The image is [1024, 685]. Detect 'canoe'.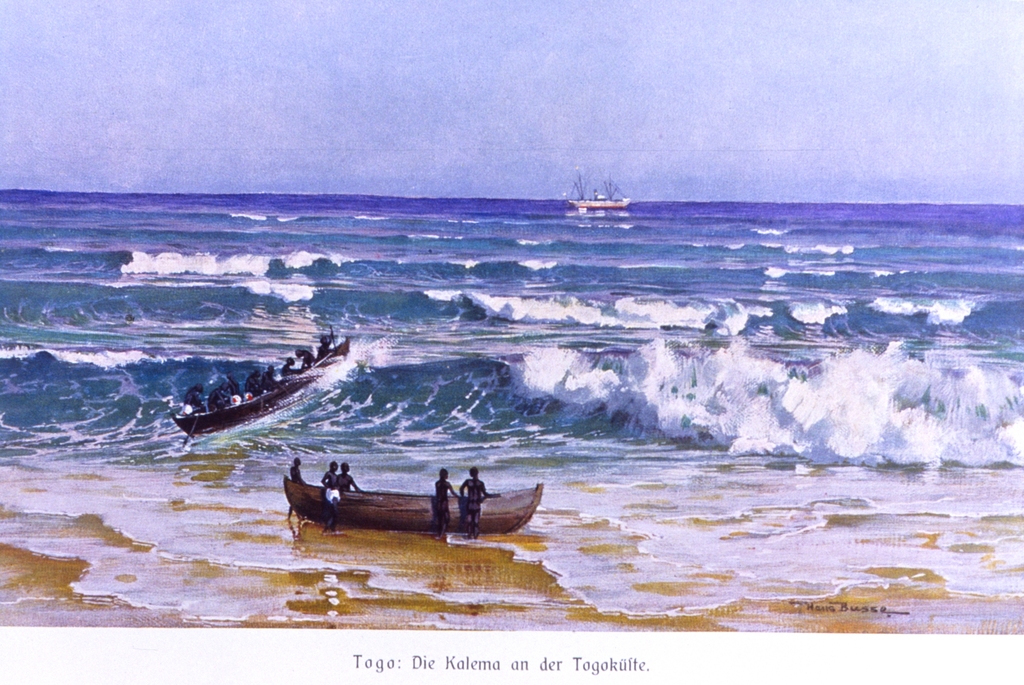
Detection: [175,340,350,439].
